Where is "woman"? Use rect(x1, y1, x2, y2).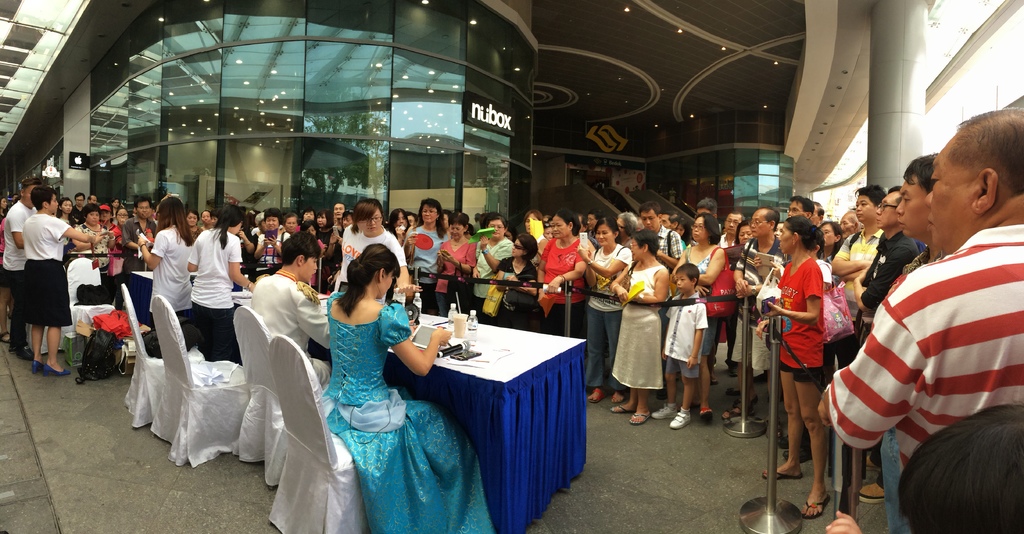
rect(20, 183, 106, 372).
